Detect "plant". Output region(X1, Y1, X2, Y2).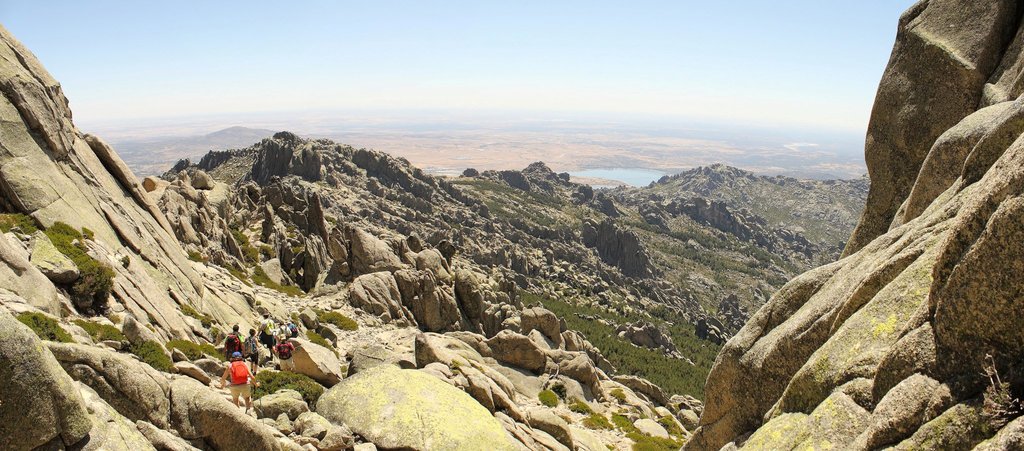
region(607, 408, 687, 450).
